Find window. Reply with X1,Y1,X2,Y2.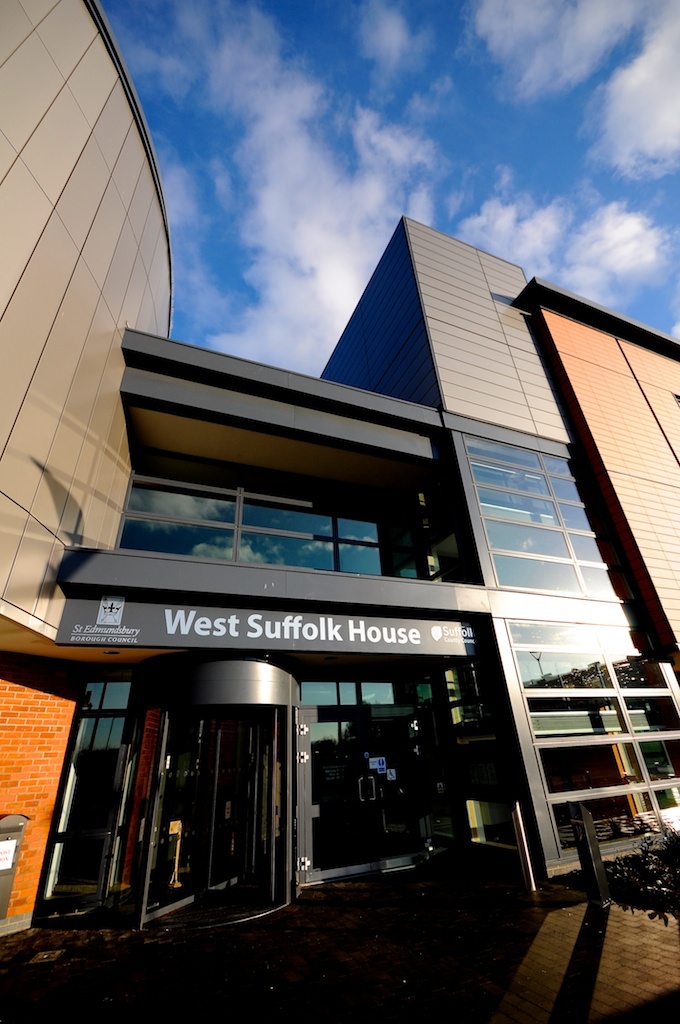
118,472,448,580.
